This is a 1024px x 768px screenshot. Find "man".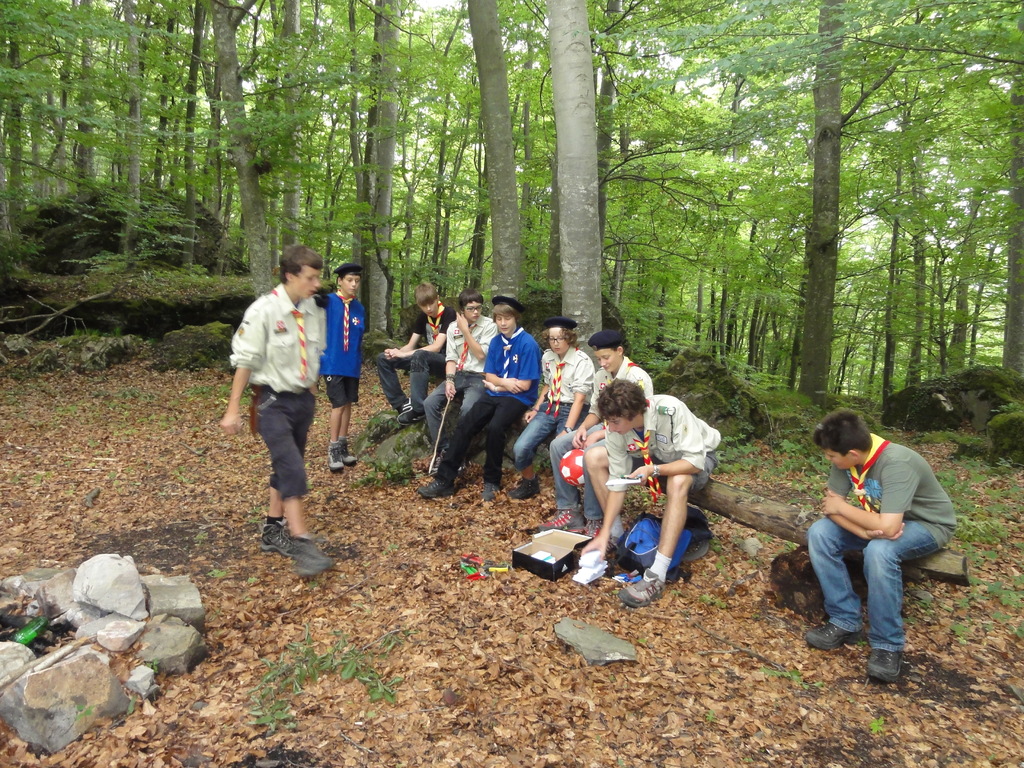
Bounding box: Rect(220, 244, 330, 576).
